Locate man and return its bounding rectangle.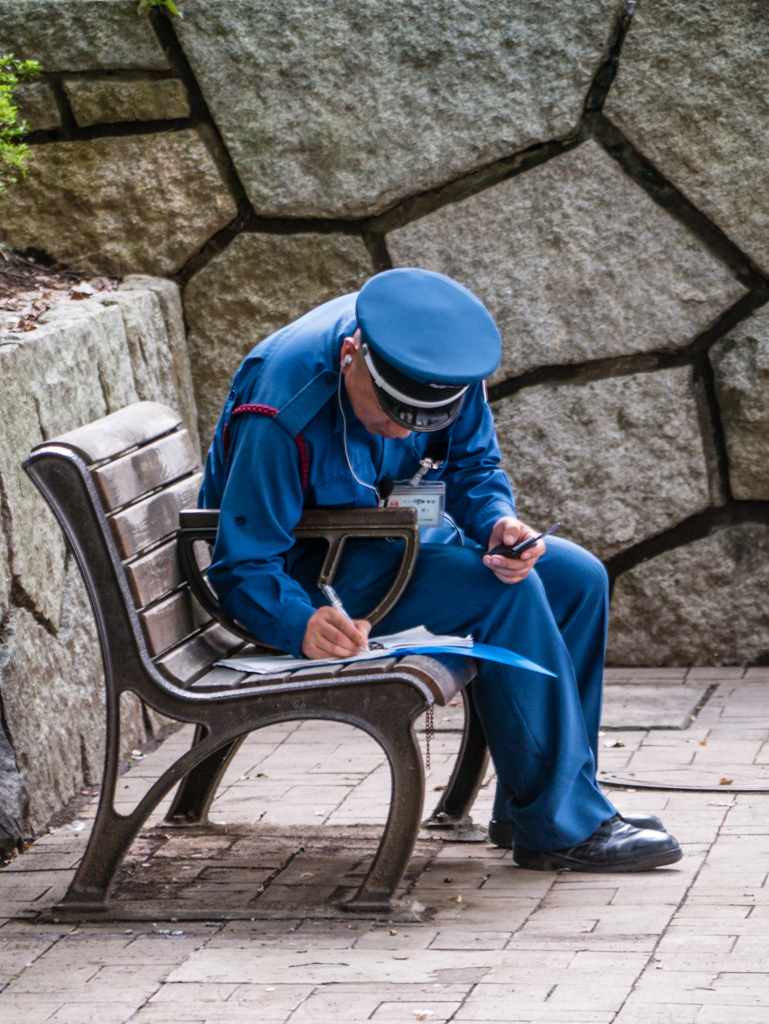
0, 275, 611, 915.
